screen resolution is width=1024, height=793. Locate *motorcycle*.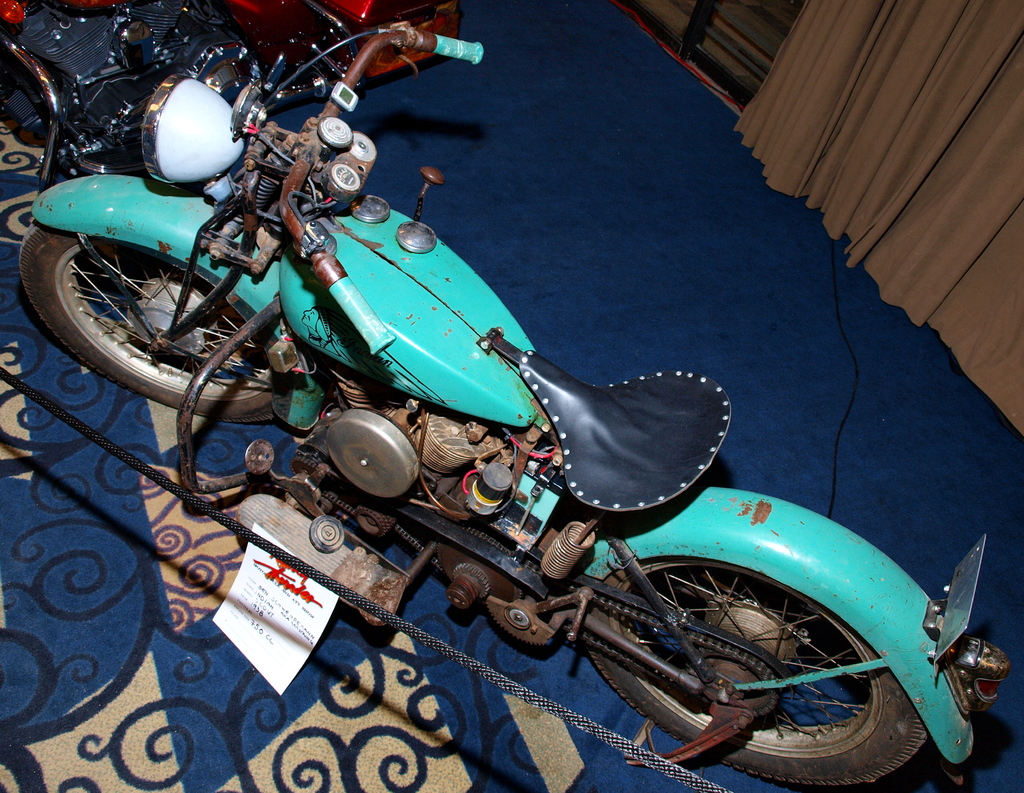
[22, 19, 939, 792].
